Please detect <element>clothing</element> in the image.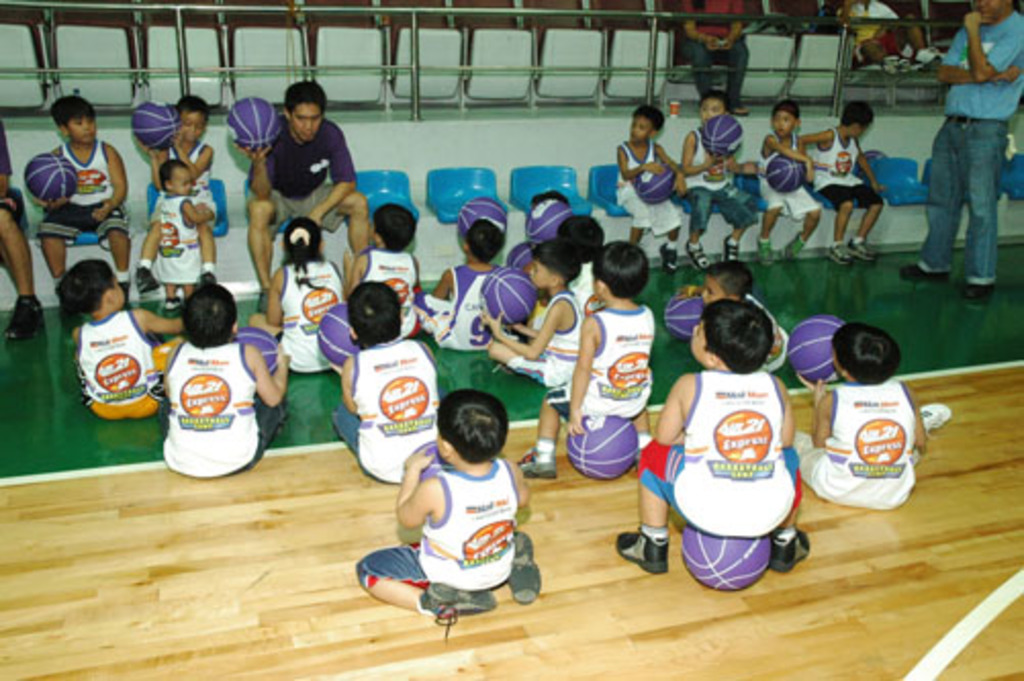
(left=151, top=329, right=292, bottom=487).
